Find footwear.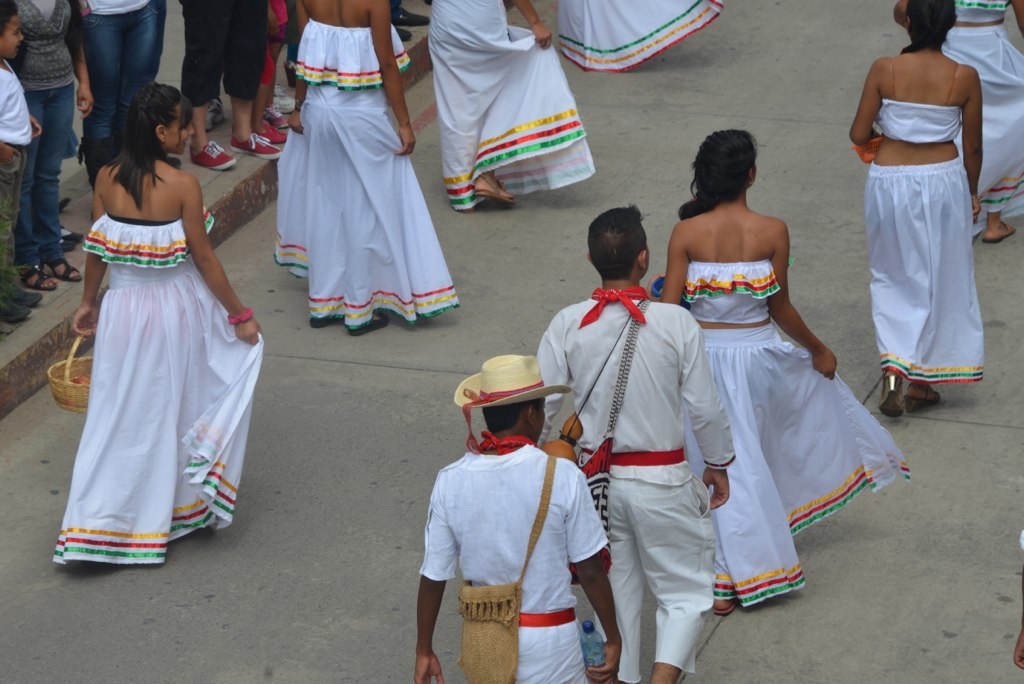
14 259 65 296.
